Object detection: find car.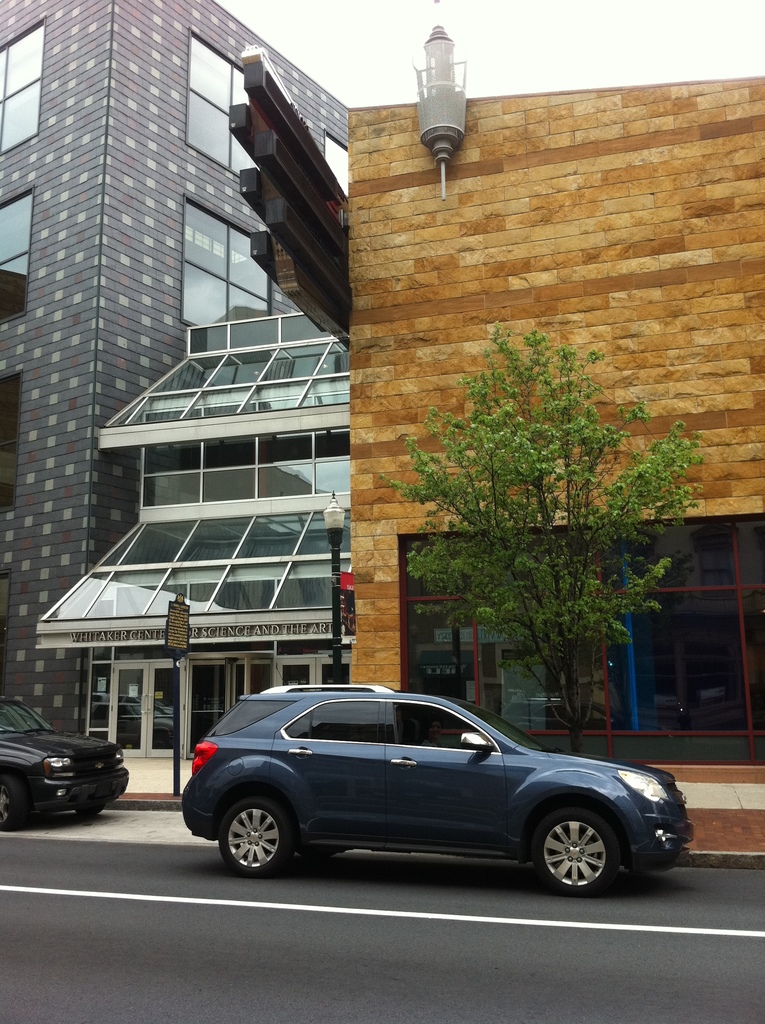
l=0, t=689, r=125, b=827.
